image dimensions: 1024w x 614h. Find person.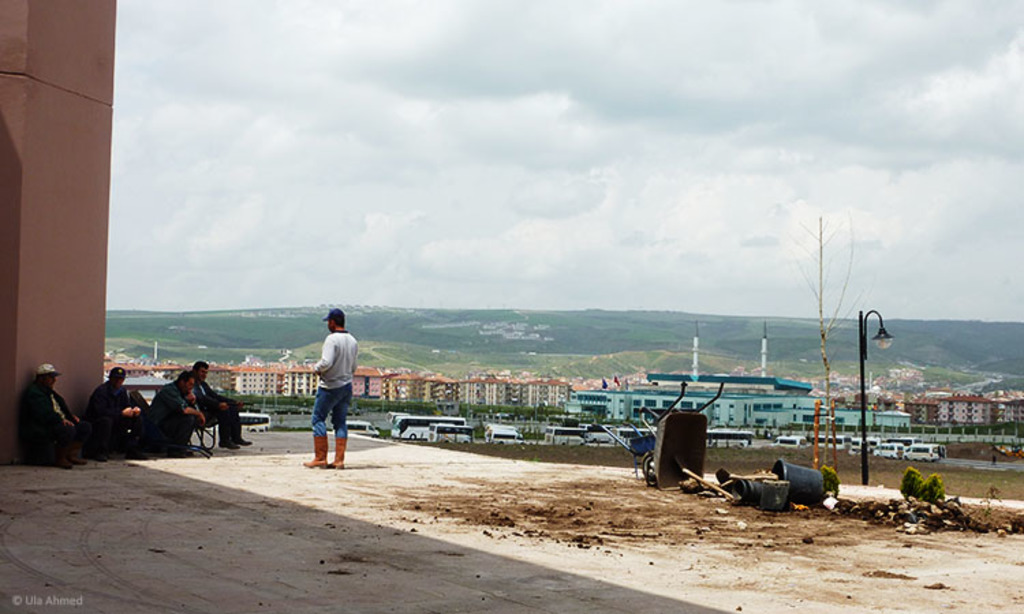
left=27, top=360, right=89, bottom=465.
